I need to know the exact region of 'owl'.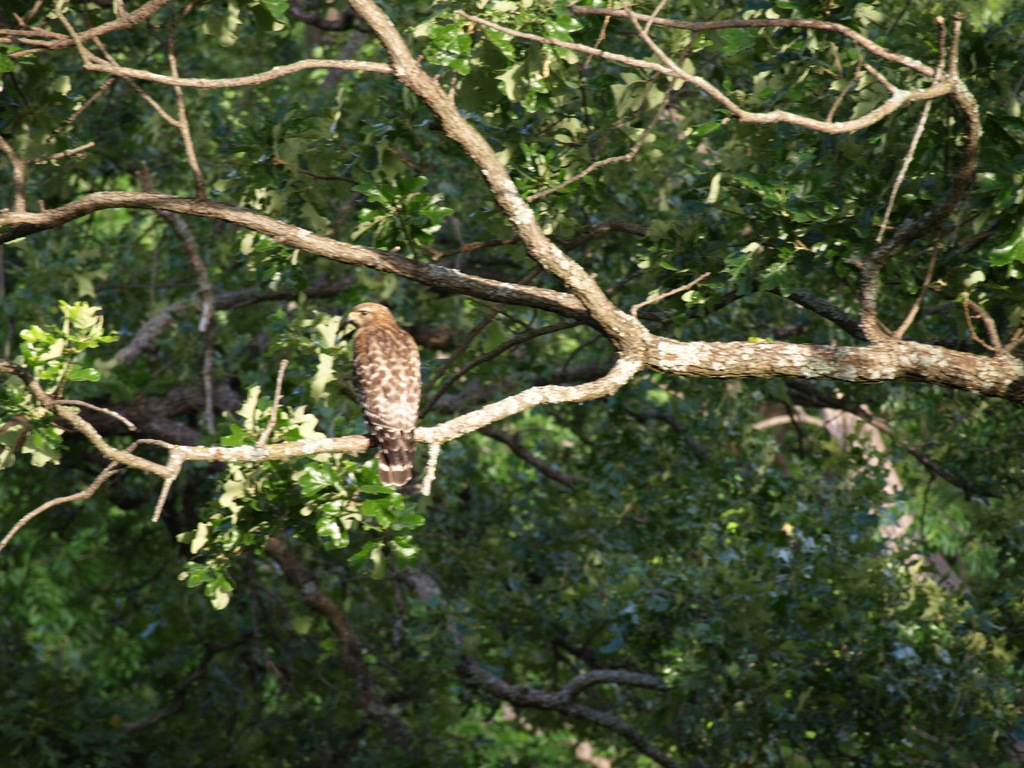
Region: select_region(346, 300, 419, 486).
